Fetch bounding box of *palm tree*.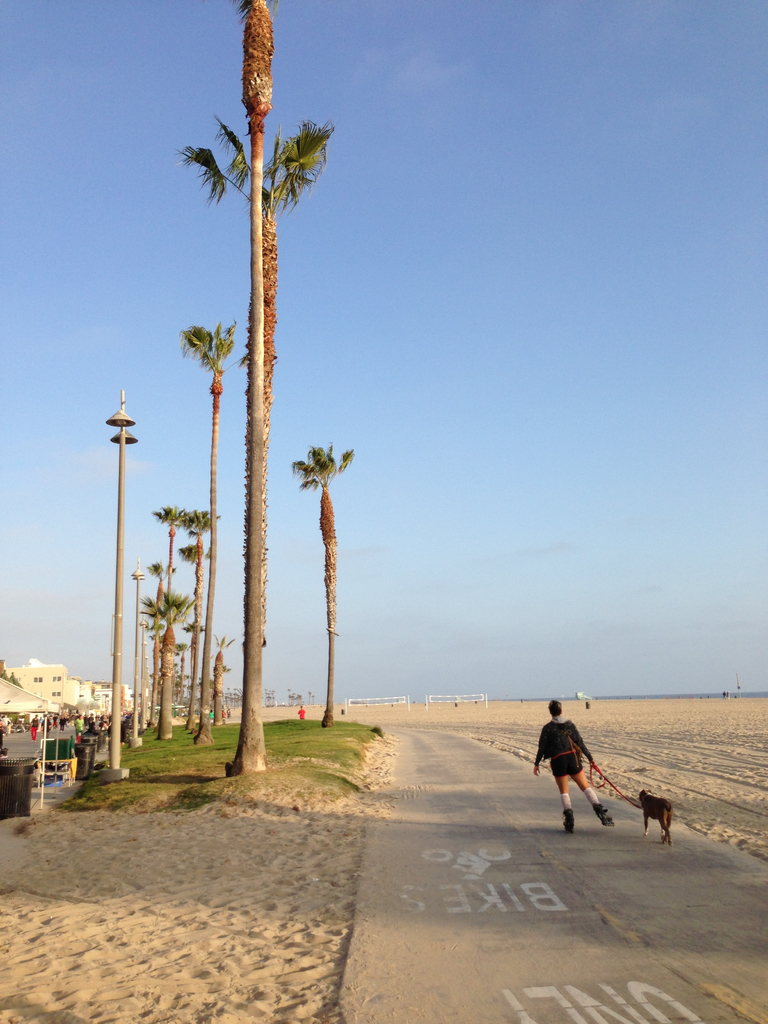
Bbox: bbox=[190, 106, 337, 745].
